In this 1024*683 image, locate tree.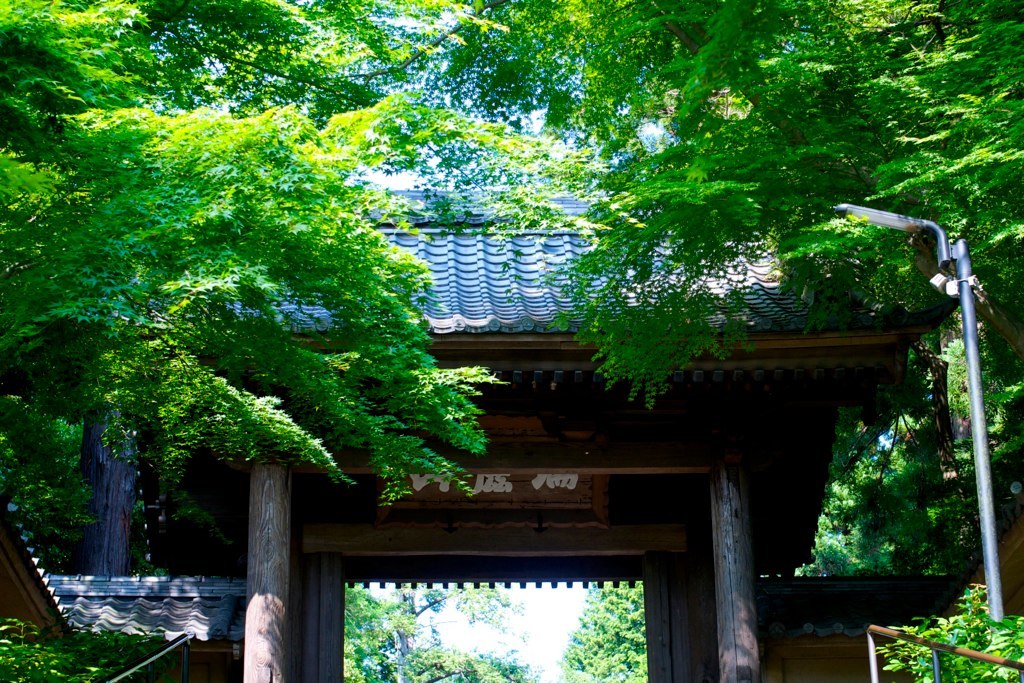
Bounding box: x1=0 y1=0 x2=604 y2=580.
